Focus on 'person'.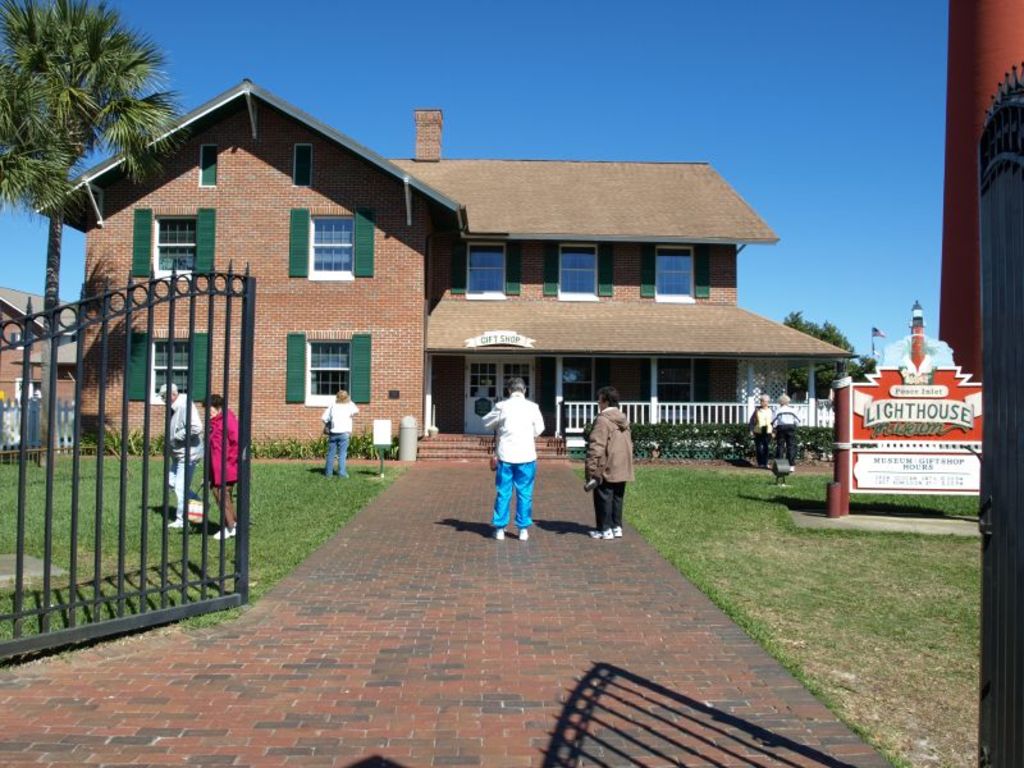
Focused at bbox=(580, 383, 645, 532).
